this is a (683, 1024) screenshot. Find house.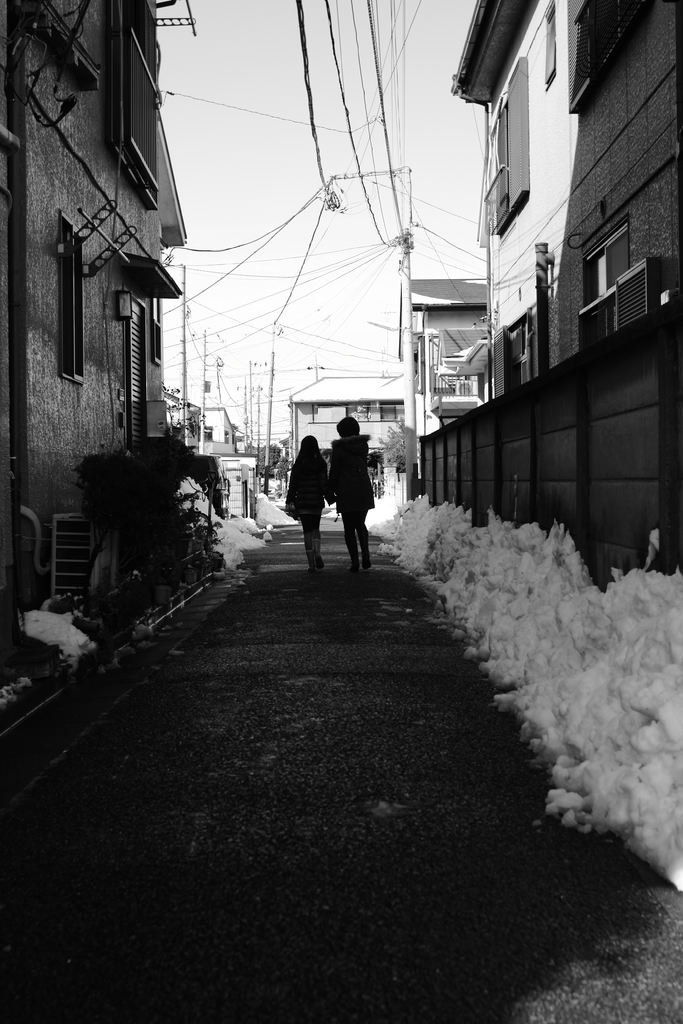
Bounding box: <box>415,0,682,595</box>.
